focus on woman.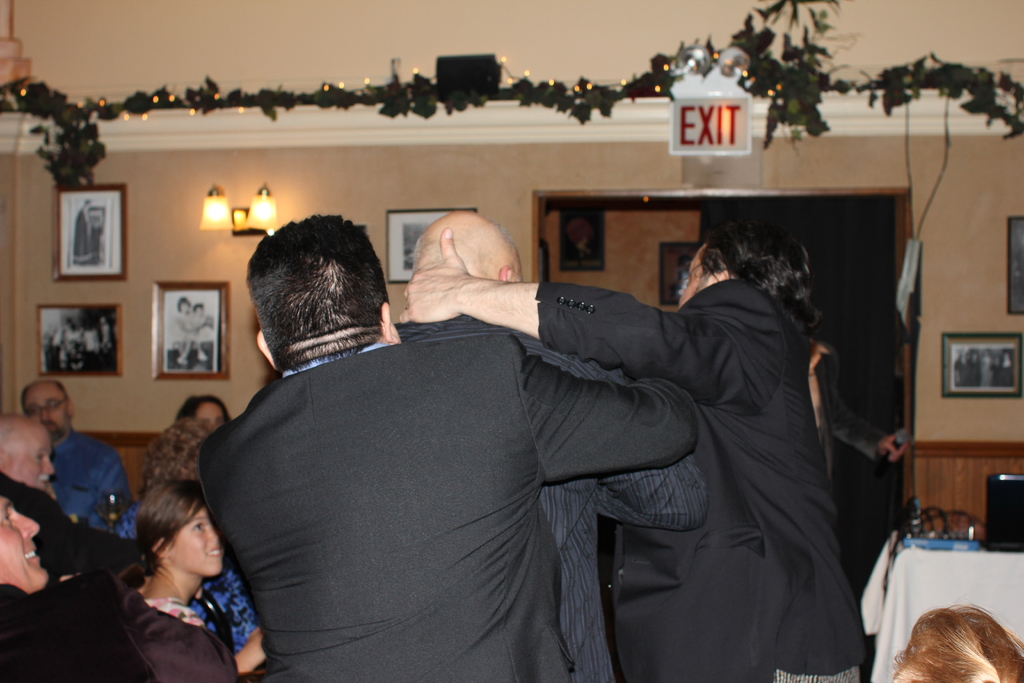
Focused at <bbox>173, 394, 232, 436</bbox>.
